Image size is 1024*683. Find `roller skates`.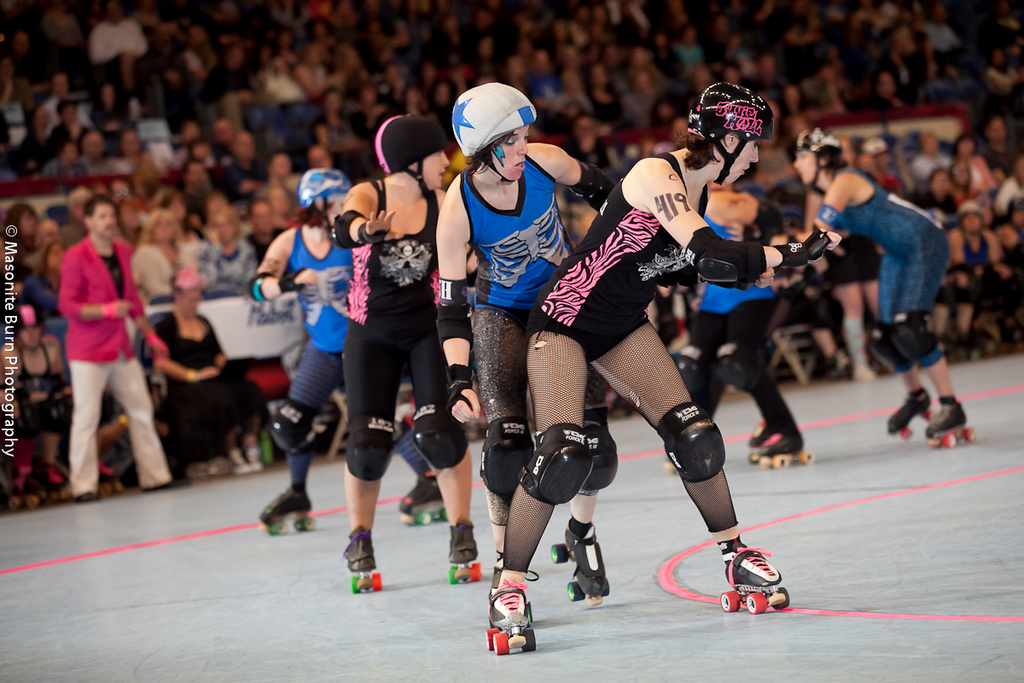
<box>549,516,609,605</box>.
